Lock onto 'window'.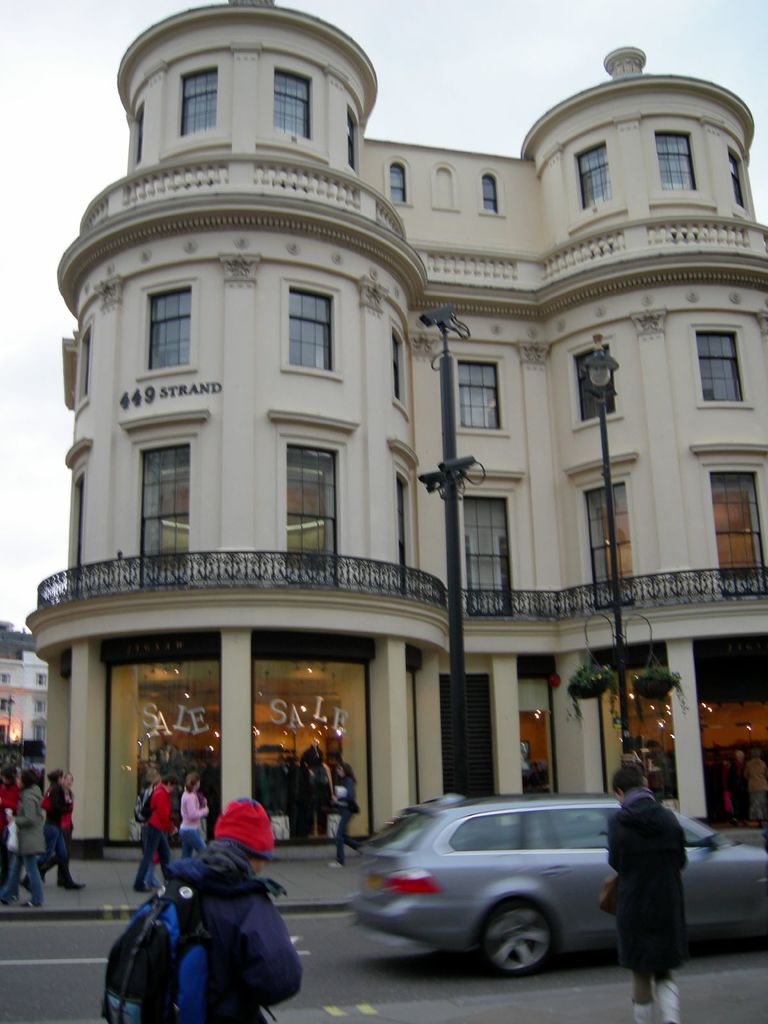
Locked: <box>565,337,630,428</box>.
